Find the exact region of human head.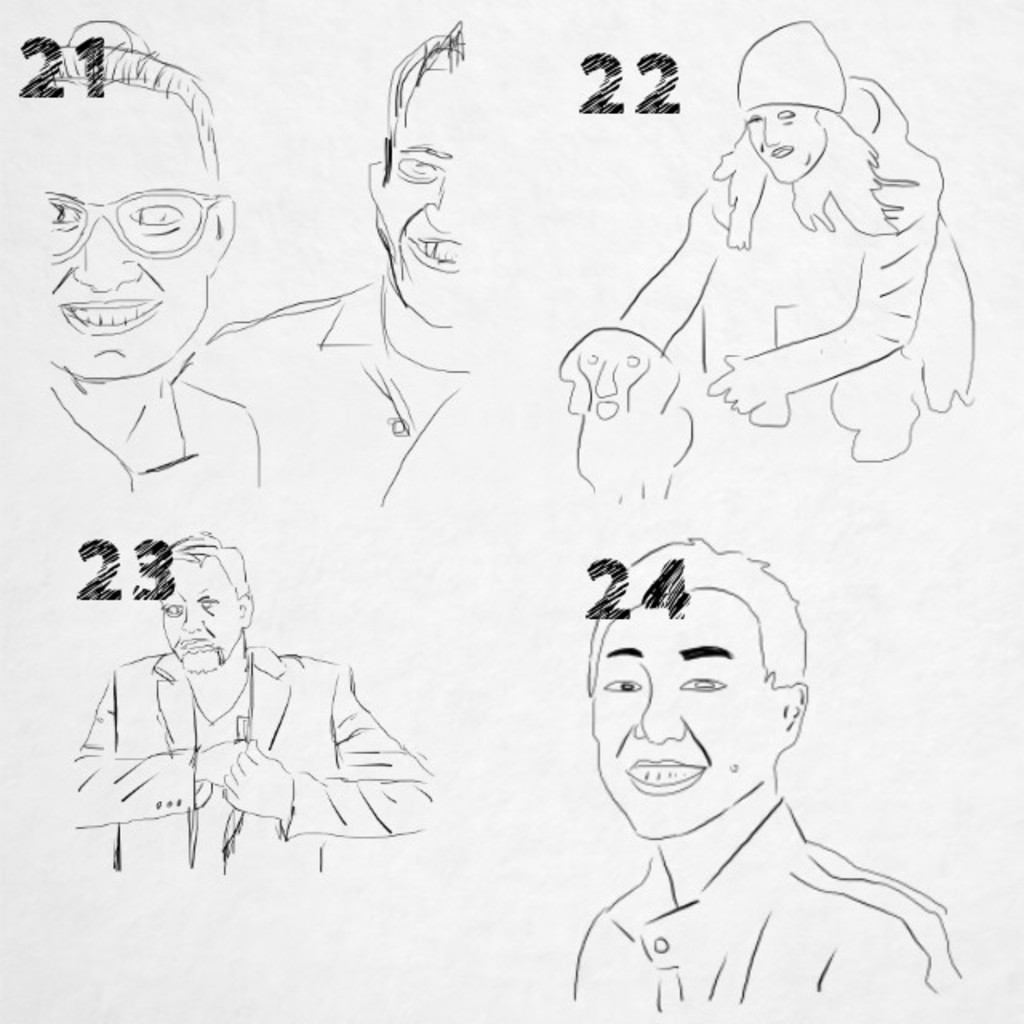
Exact region: region(368, 14, 462, 323).
